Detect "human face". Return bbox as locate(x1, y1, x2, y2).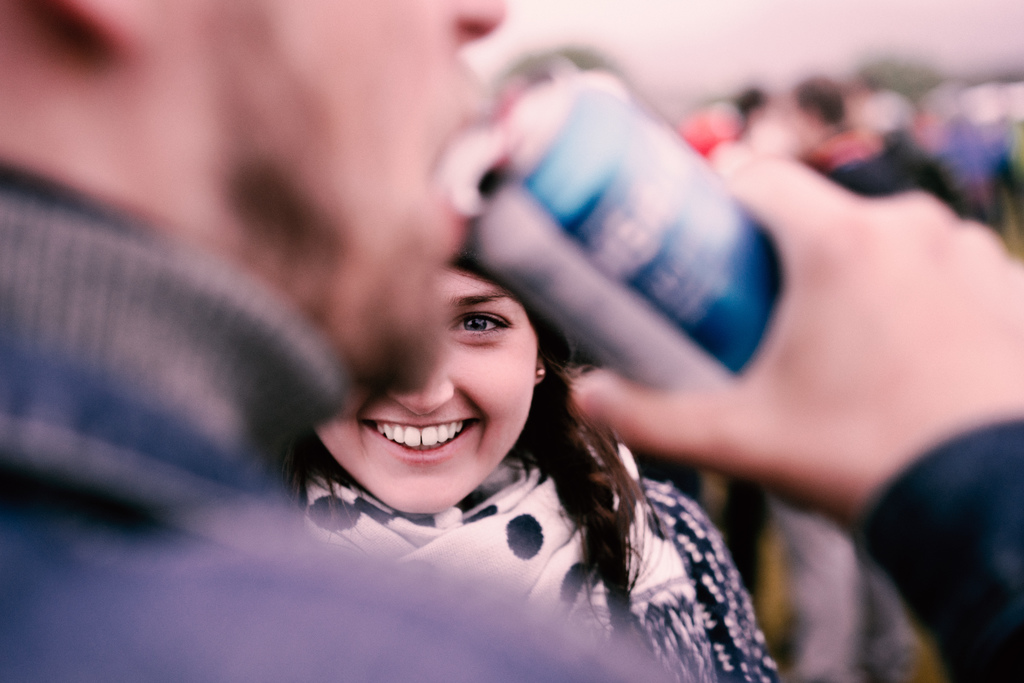
locate(175, 0, 506, 297).
